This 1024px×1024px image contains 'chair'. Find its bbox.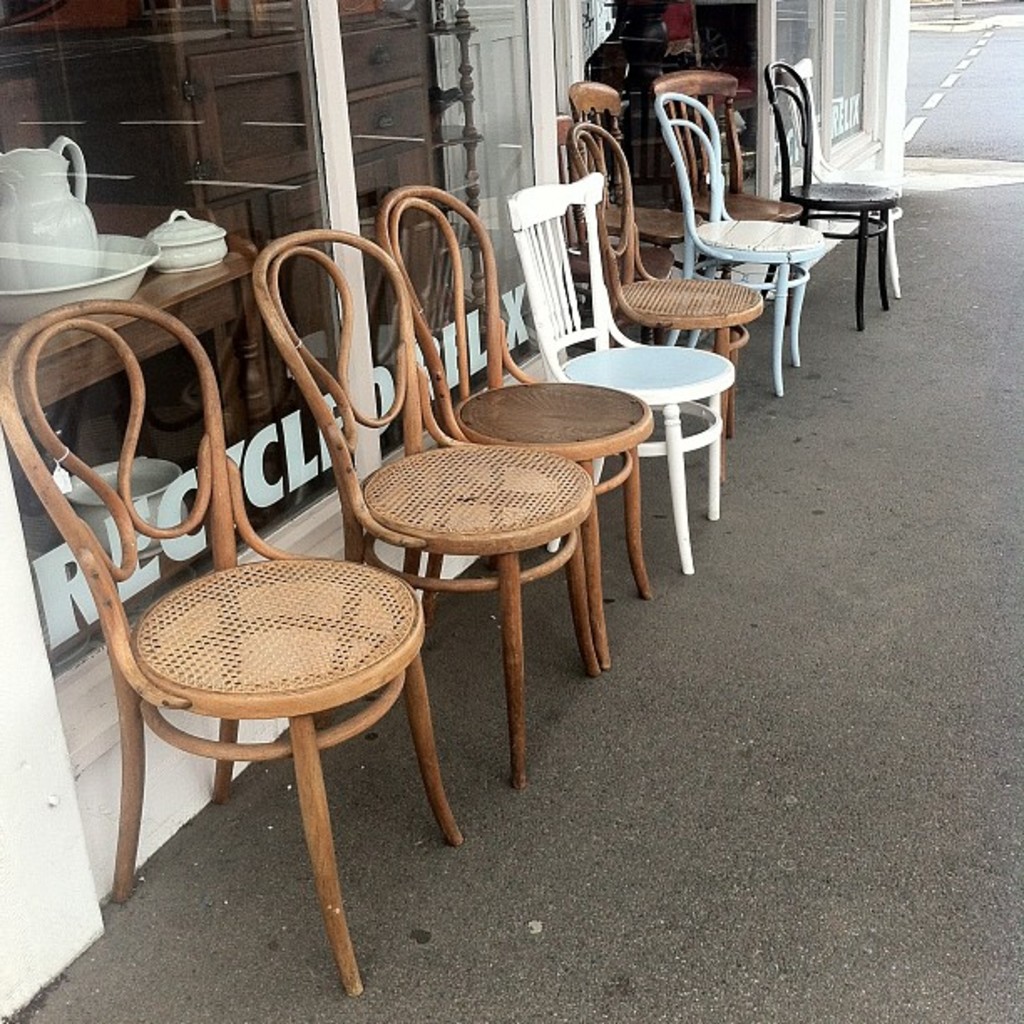
(left=646, top=67, right=800, bottom=325).
